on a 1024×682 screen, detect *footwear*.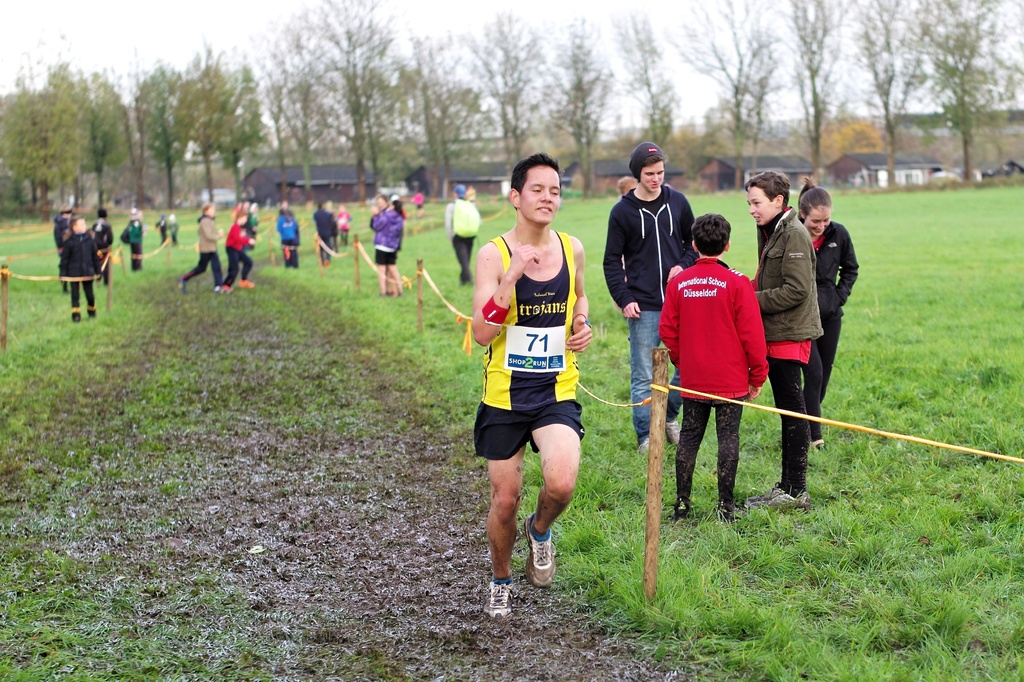
(636, 437, 660, 462).
